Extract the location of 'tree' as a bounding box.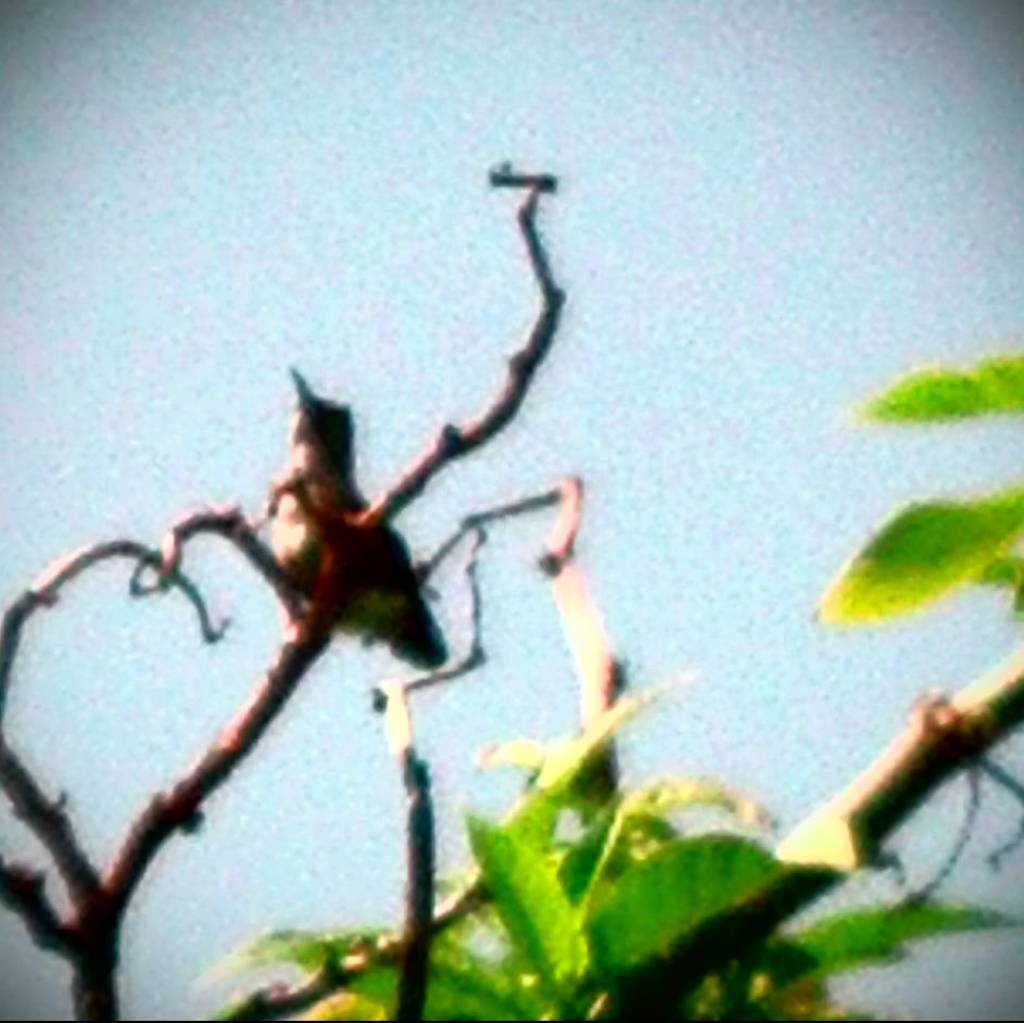
0, 0, 922, 1022.
